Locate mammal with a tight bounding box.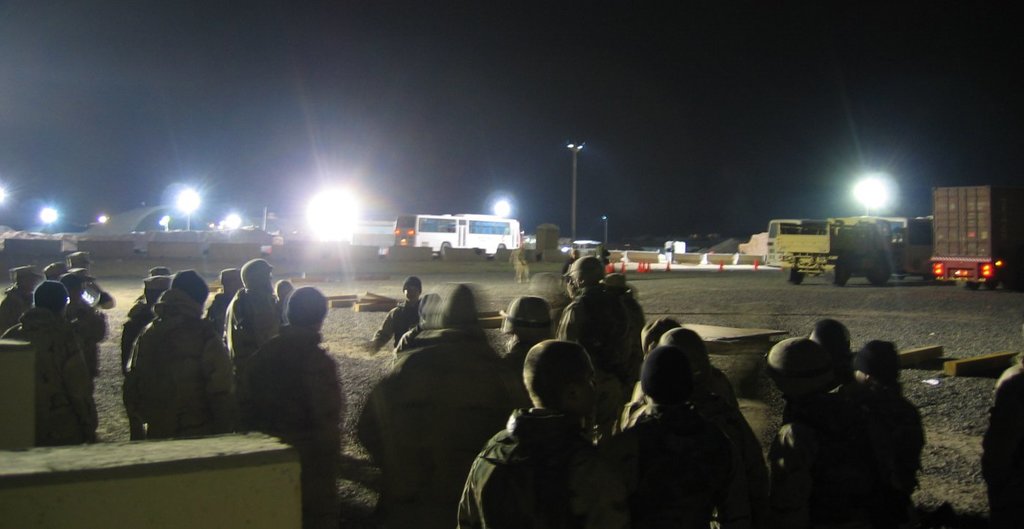
<bbox>841, 336, 924, 528</bbox>.
